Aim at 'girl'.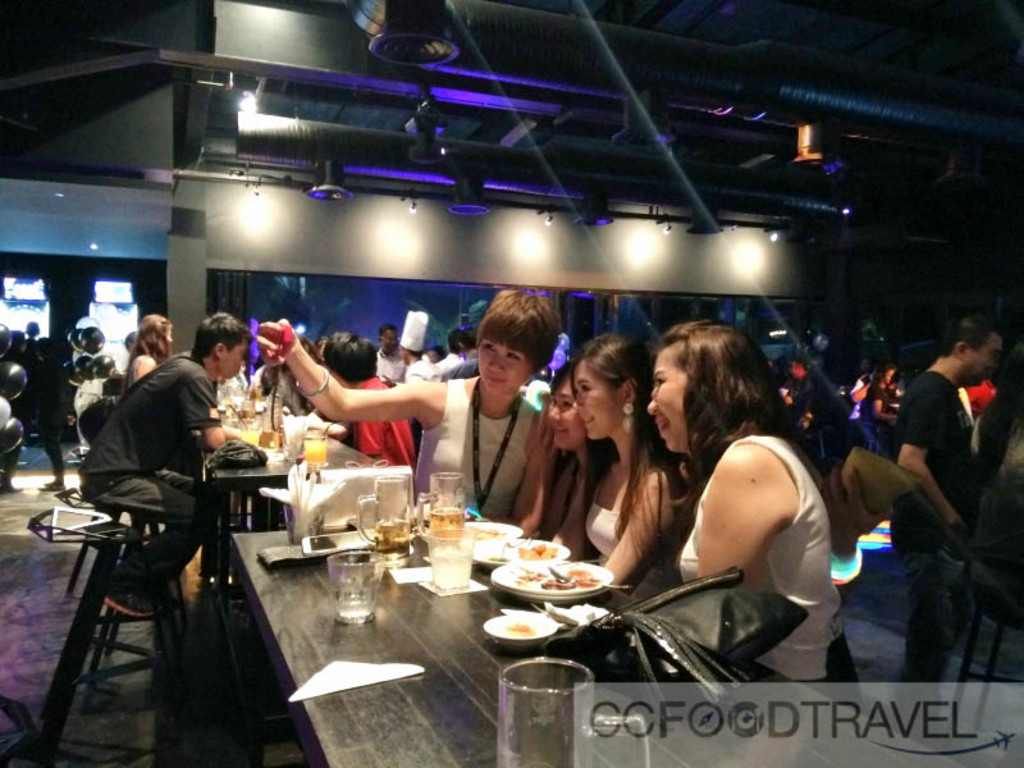
Aimed at bbox=[255, 284, 556, 521].
